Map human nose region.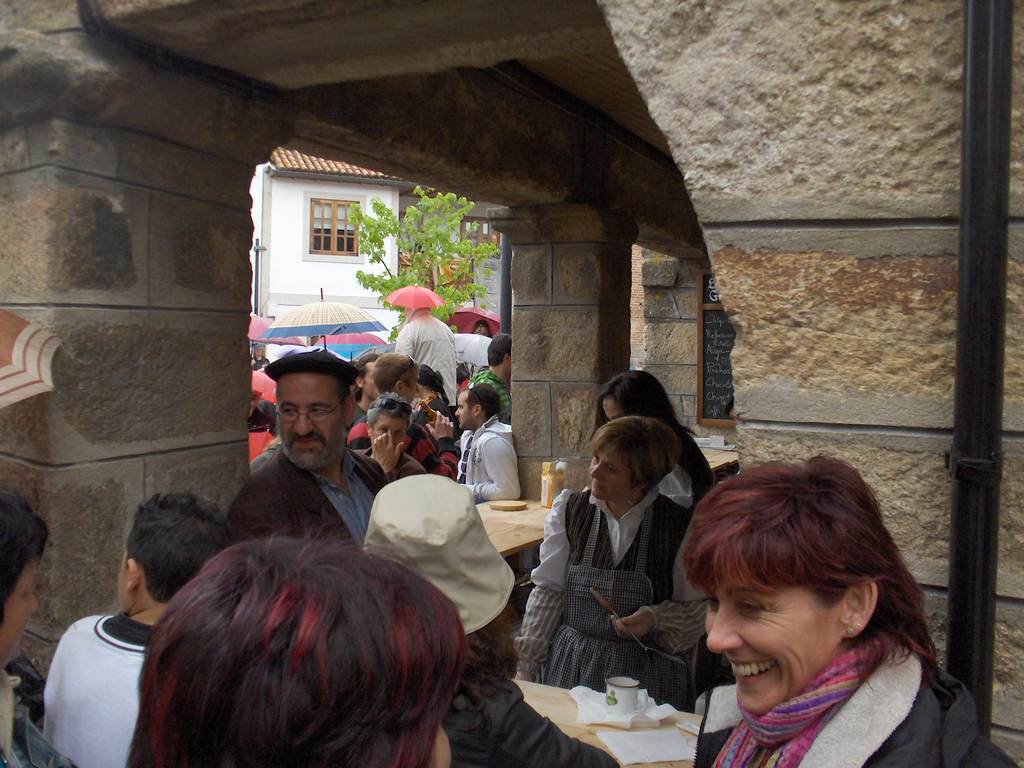
Mapped to Rect(414, 385, 422, 396).
